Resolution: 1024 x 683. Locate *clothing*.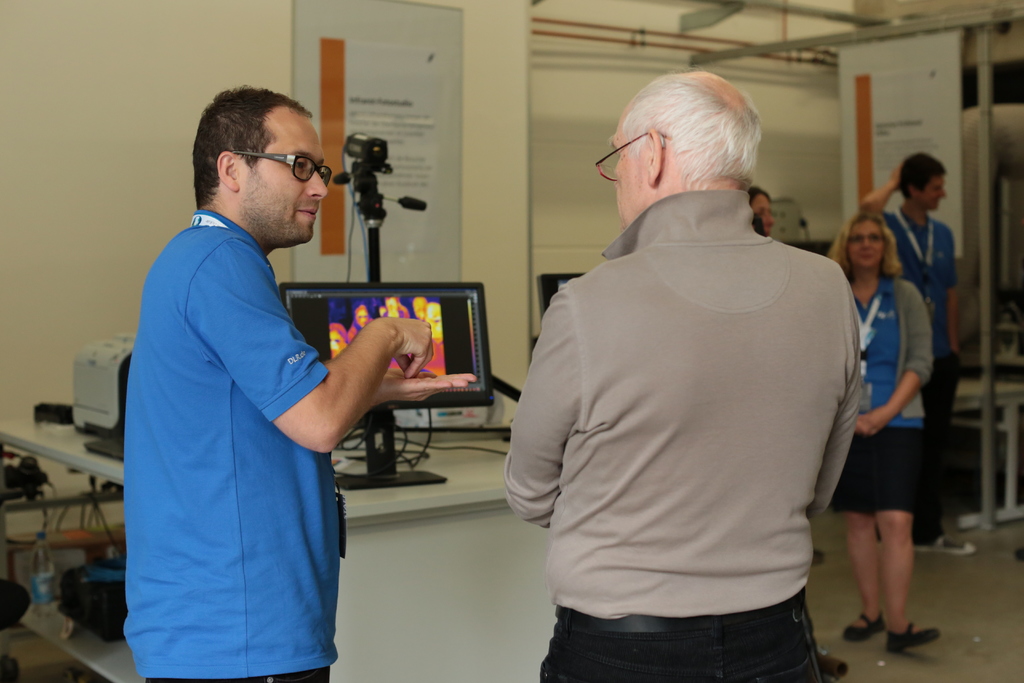
<region>836, 274, 935, 508</region>.
